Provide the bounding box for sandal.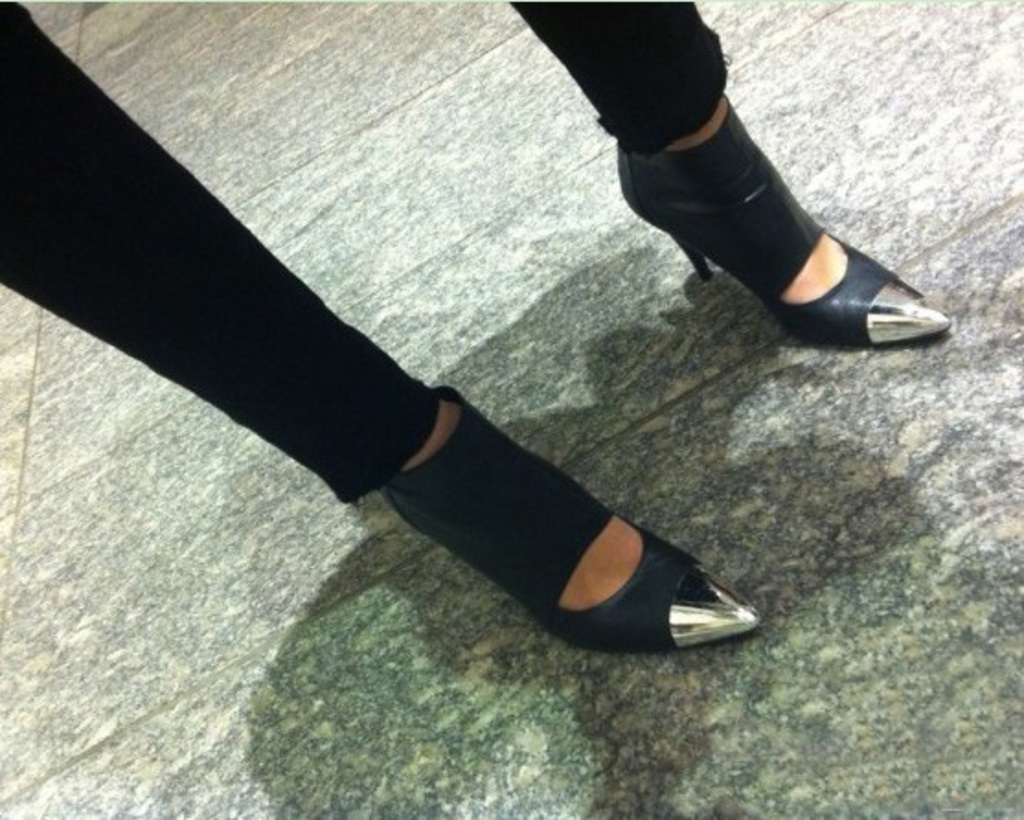
616,97,945,342.
